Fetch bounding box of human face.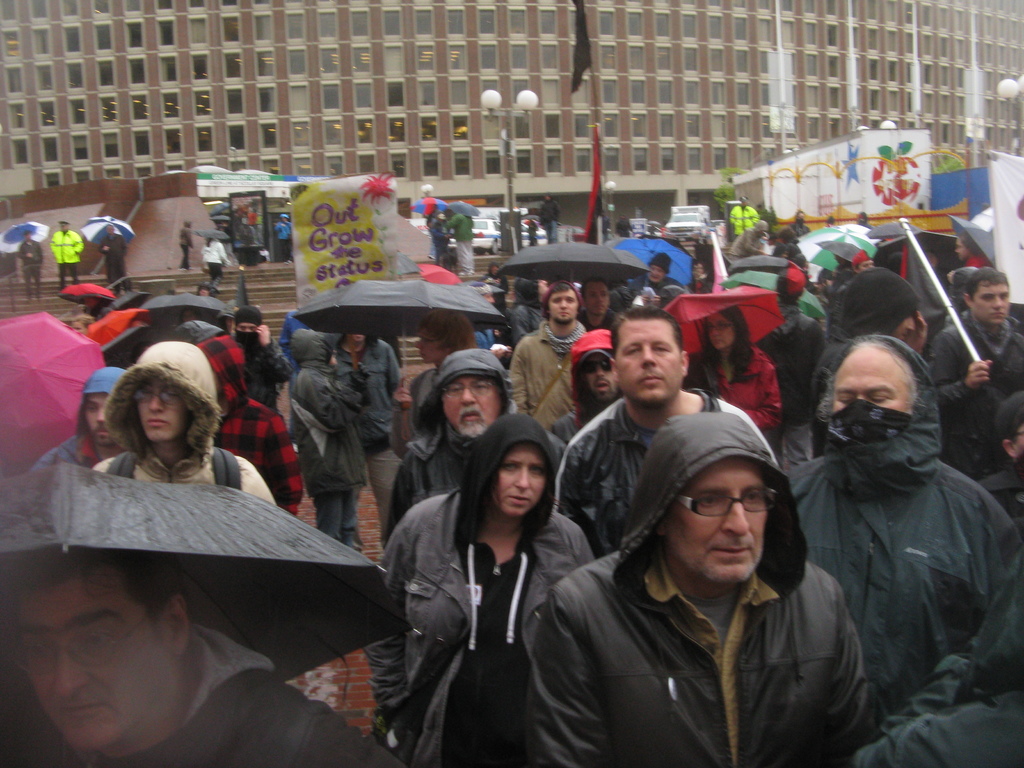
Bbox: box(14, 574, 159, 750).
